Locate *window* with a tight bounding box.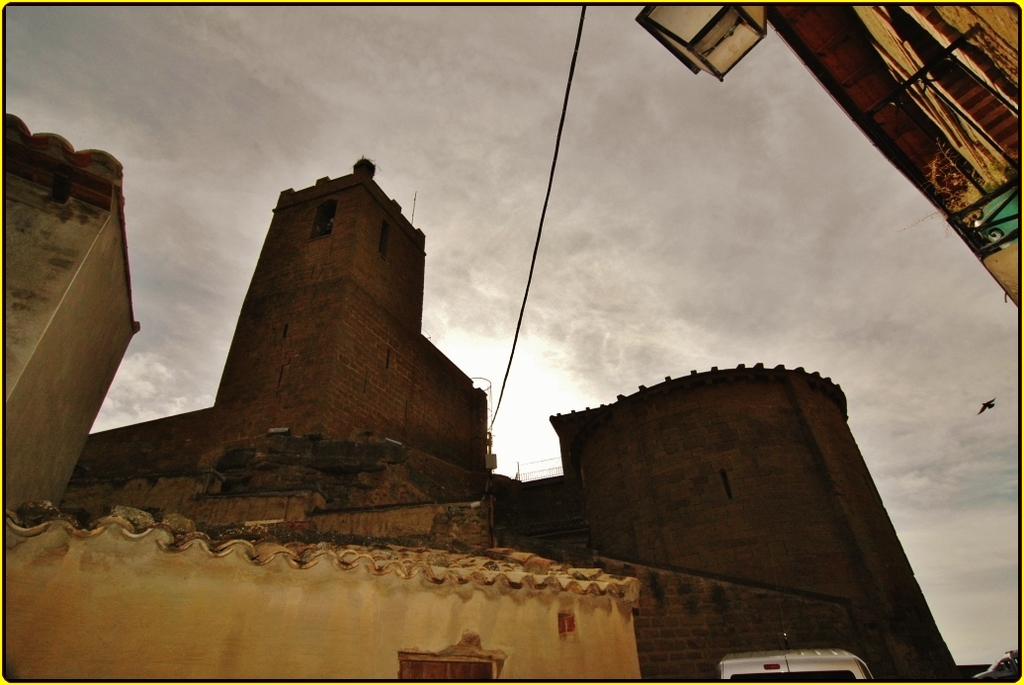
x1=557 y1=615 x2=578 y2=634.
